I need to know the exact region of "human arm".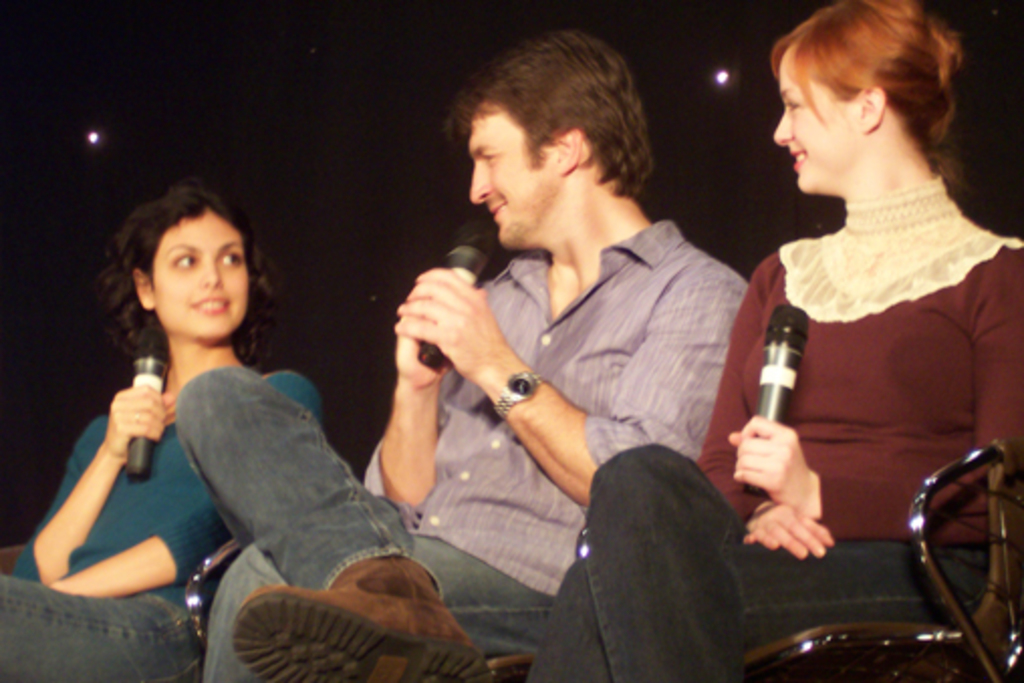
Region: x1=357, y1=326, x2=454, y2=524.
